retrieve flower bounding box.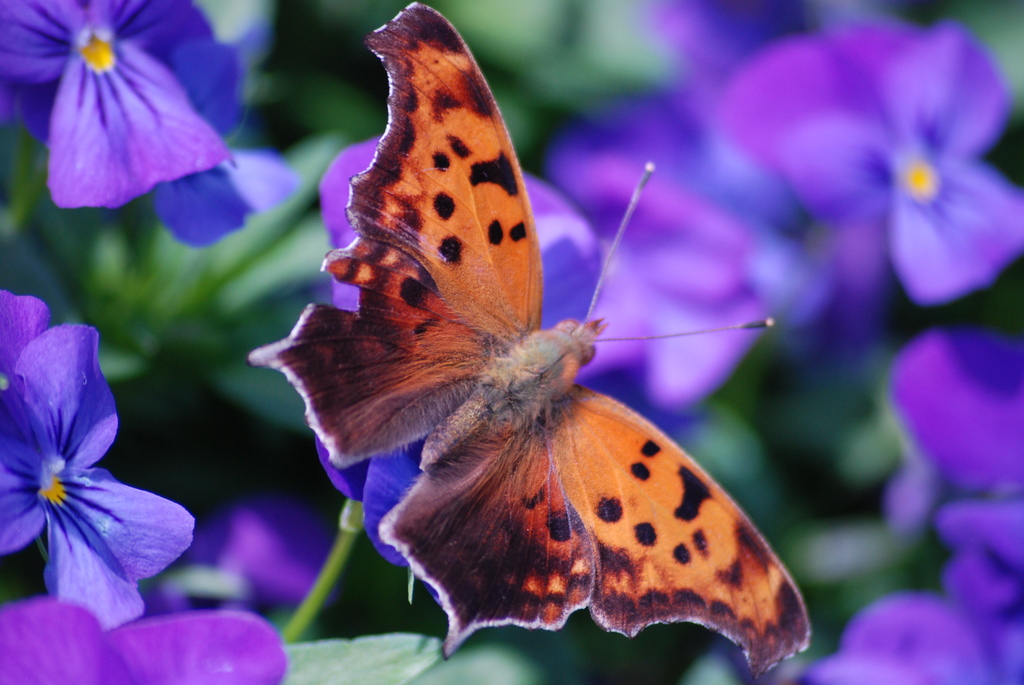
Bounding box: <bbox>729, 19, 1023, 310</bbox>.
